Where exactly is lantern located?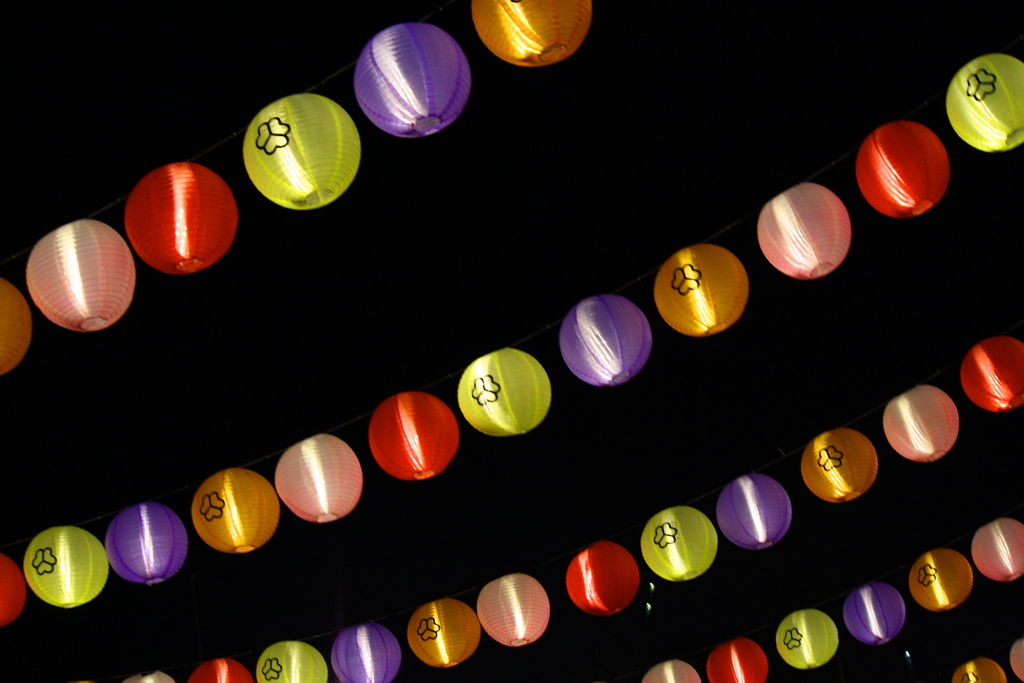
Its bounding box is (left=190, top=660, right=253, bottom=682).
